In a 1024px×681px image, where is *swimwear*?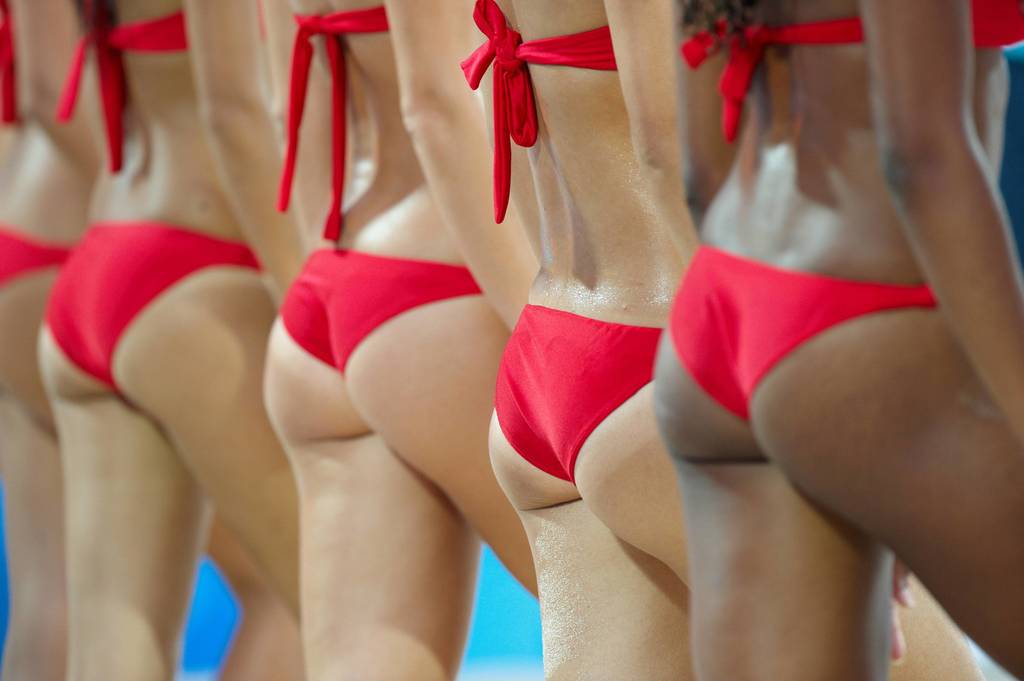
[0, 0, 29, 130].
